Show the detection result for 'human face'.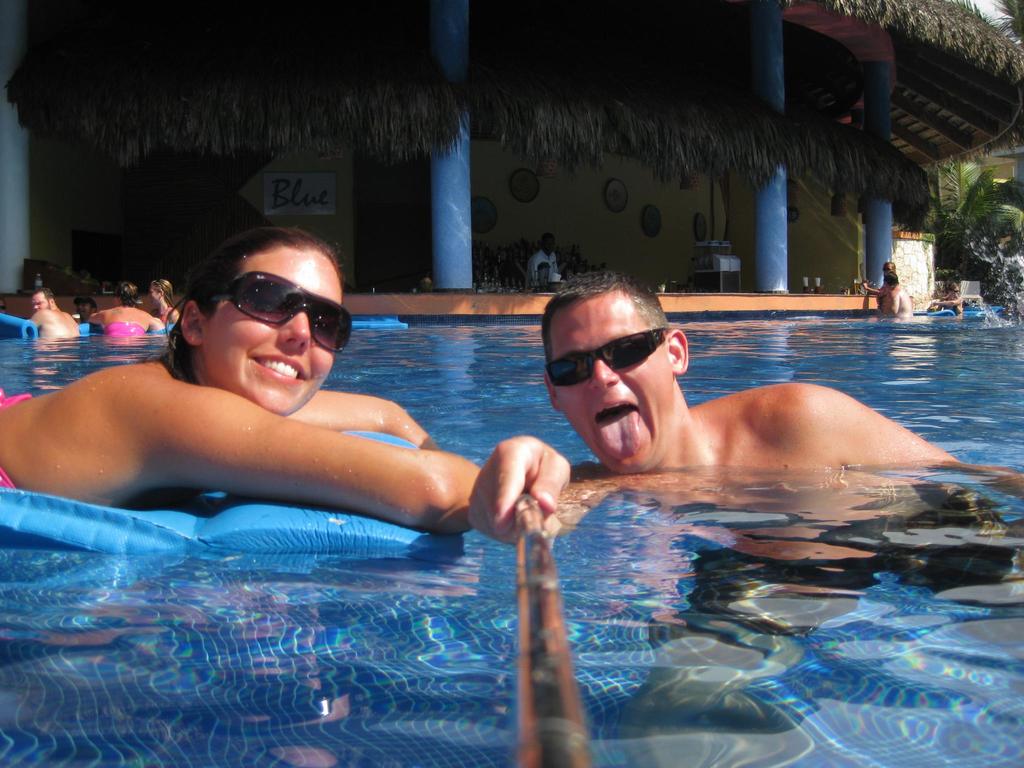
[150,284,160,305].
